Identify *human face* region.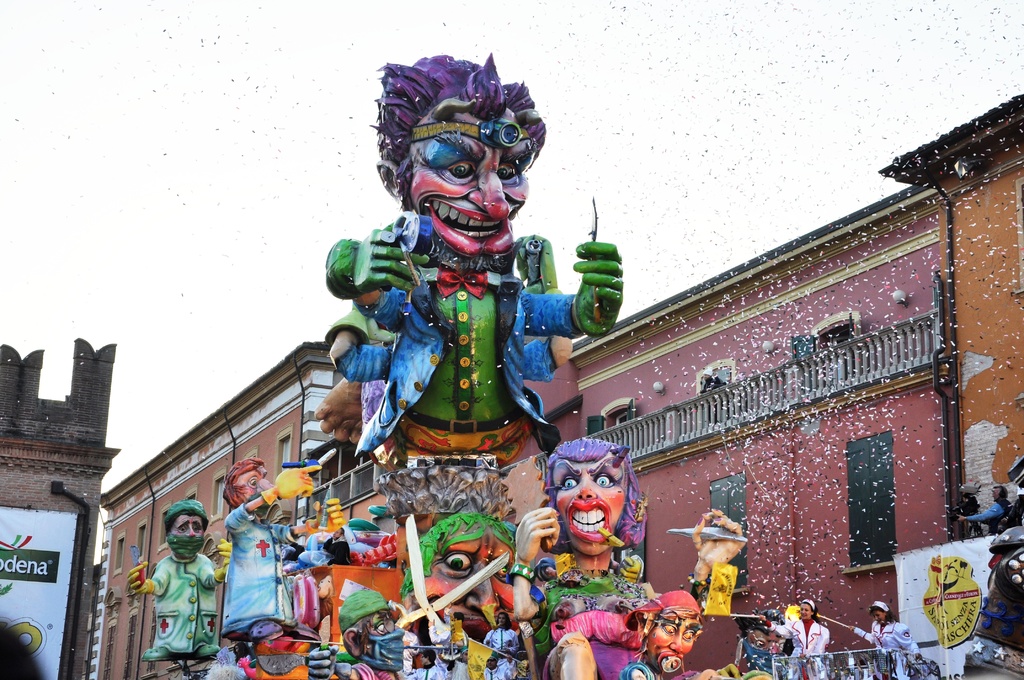
Region: (423, 528, 515, 638).
